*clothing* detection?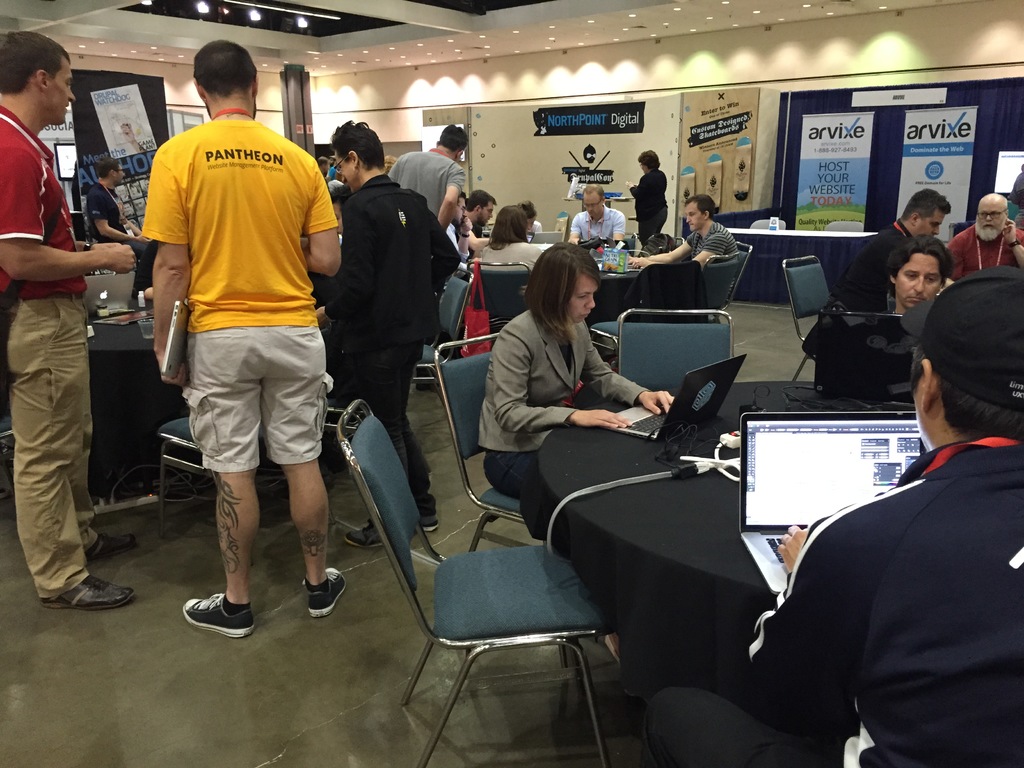
Rect(628, 168, 668, 250)
